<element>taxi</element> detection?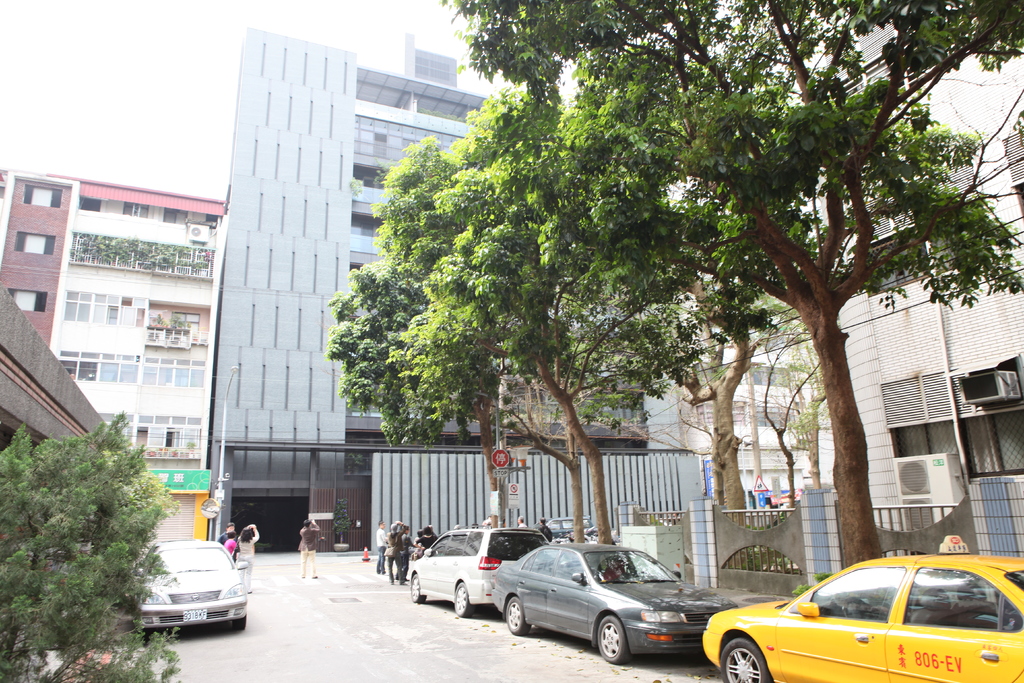
locate(693, 552, 1023, 682)
